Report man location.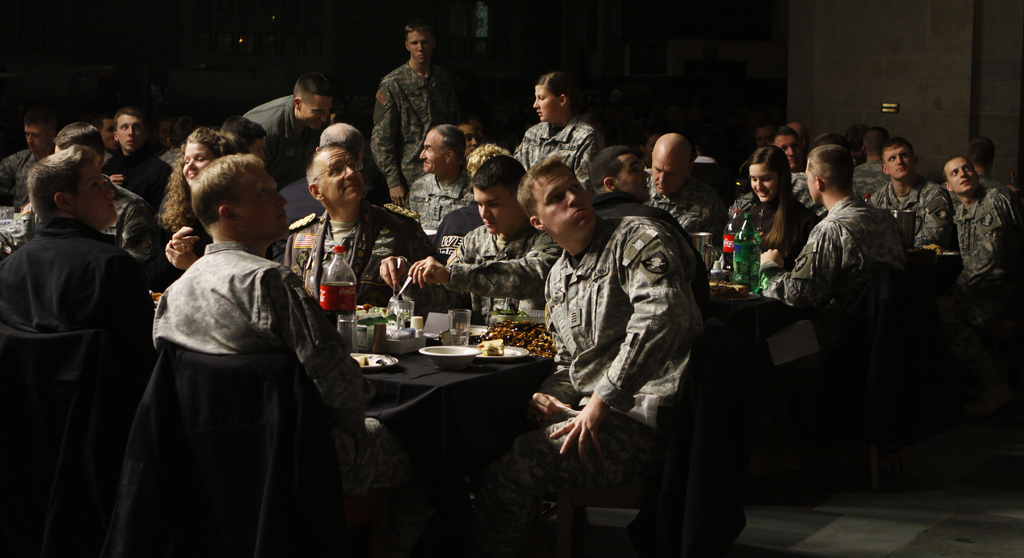
Report: (378,156,563,329).
